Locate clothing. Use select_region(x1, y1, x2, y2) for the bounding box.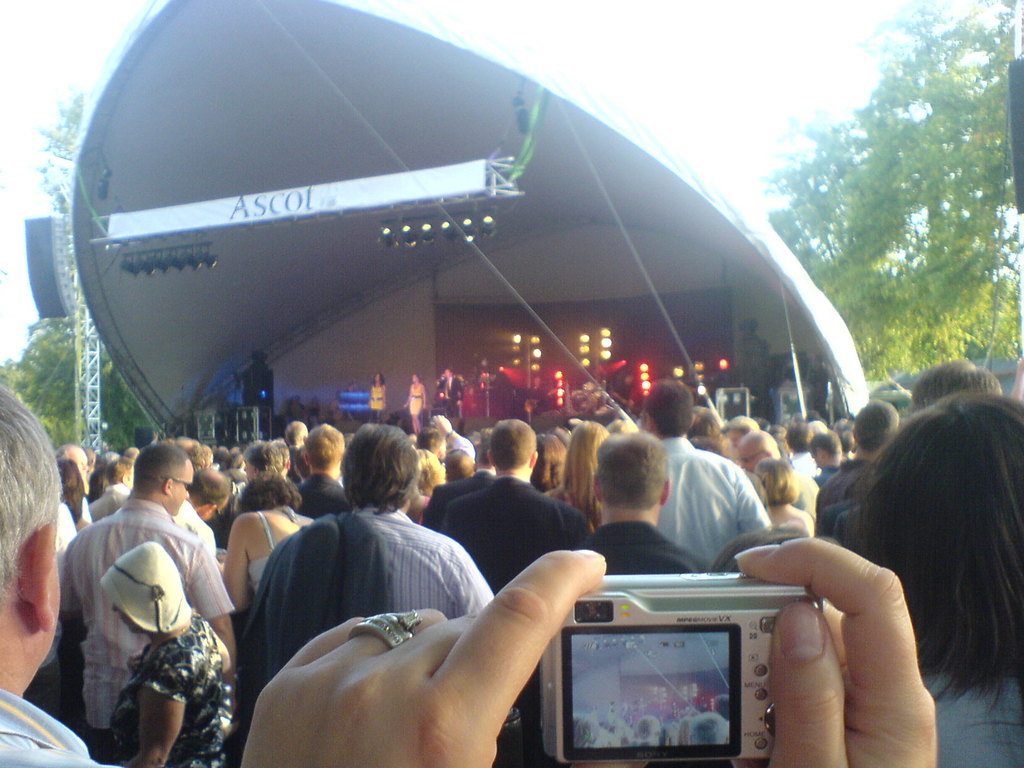
select_region(826, 462, 863, 514).
